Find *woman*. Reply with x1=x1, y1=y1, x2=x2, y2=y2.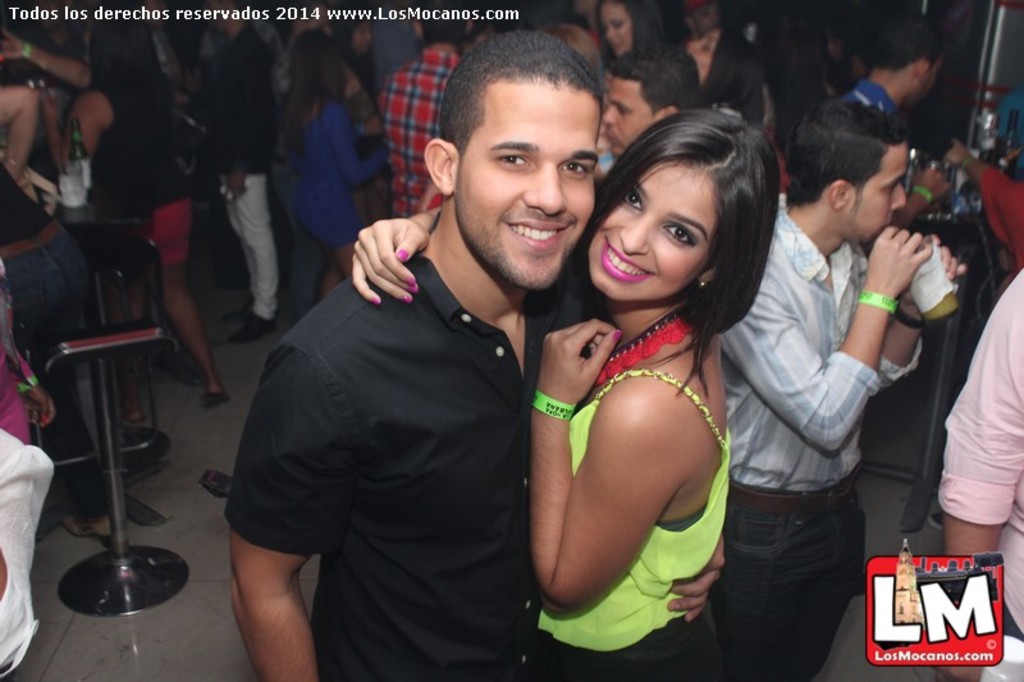
x1=46, y1=6, x2=225, y2=412.
